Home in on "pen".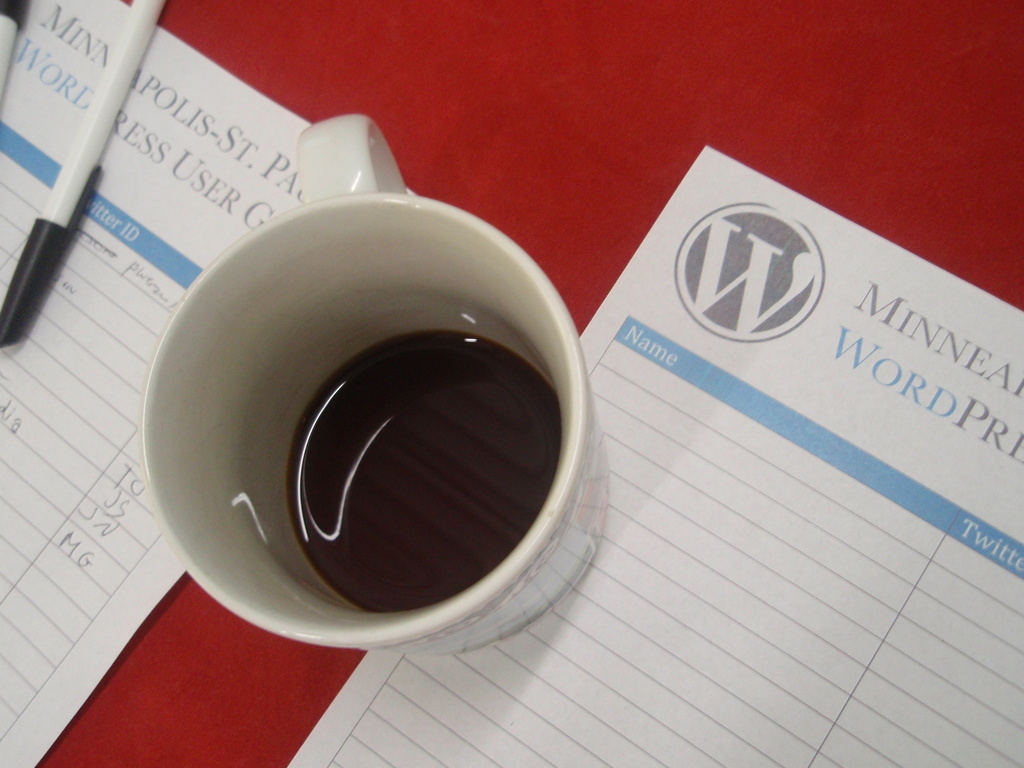
Homed in at (0, 13, 24, 97).
